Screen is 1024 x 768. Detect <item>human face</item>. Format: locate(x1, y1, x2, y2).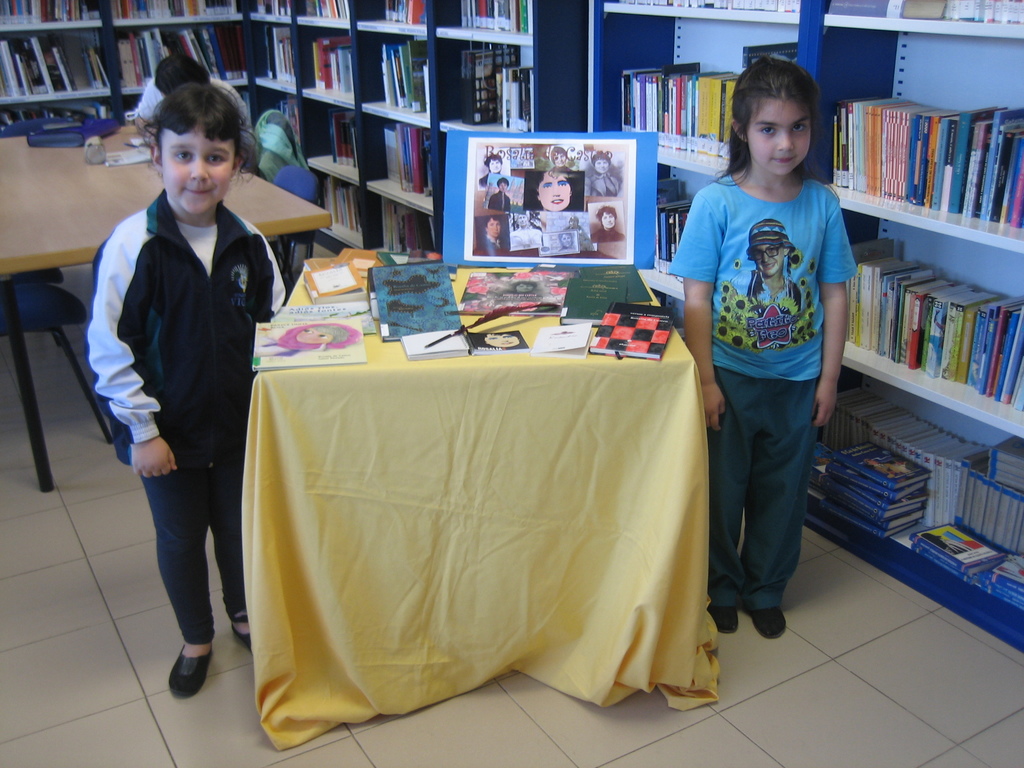
locate(297, 330, 332, 345).
